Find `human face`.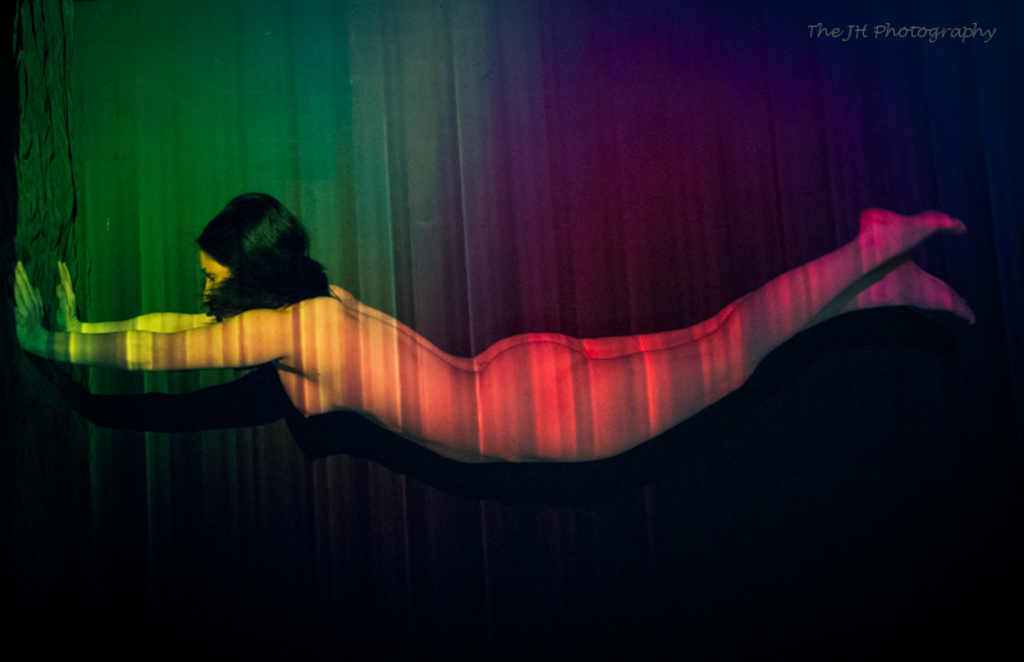
195,250,232,301.
